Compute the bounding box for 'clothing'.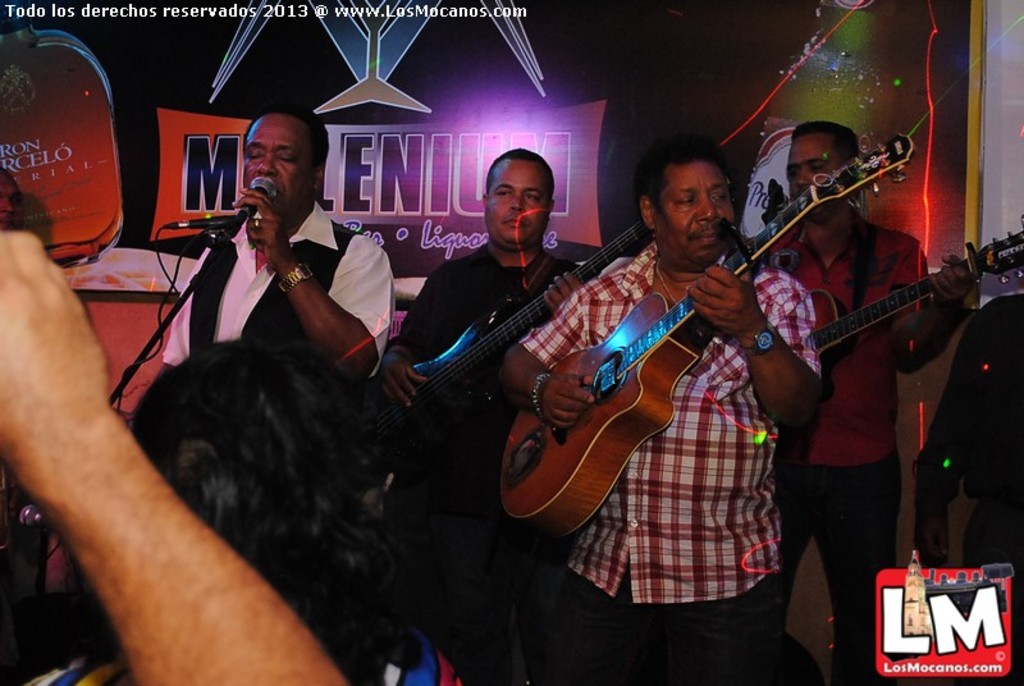
x1=160 y1=202 x2=396 y2=380.
